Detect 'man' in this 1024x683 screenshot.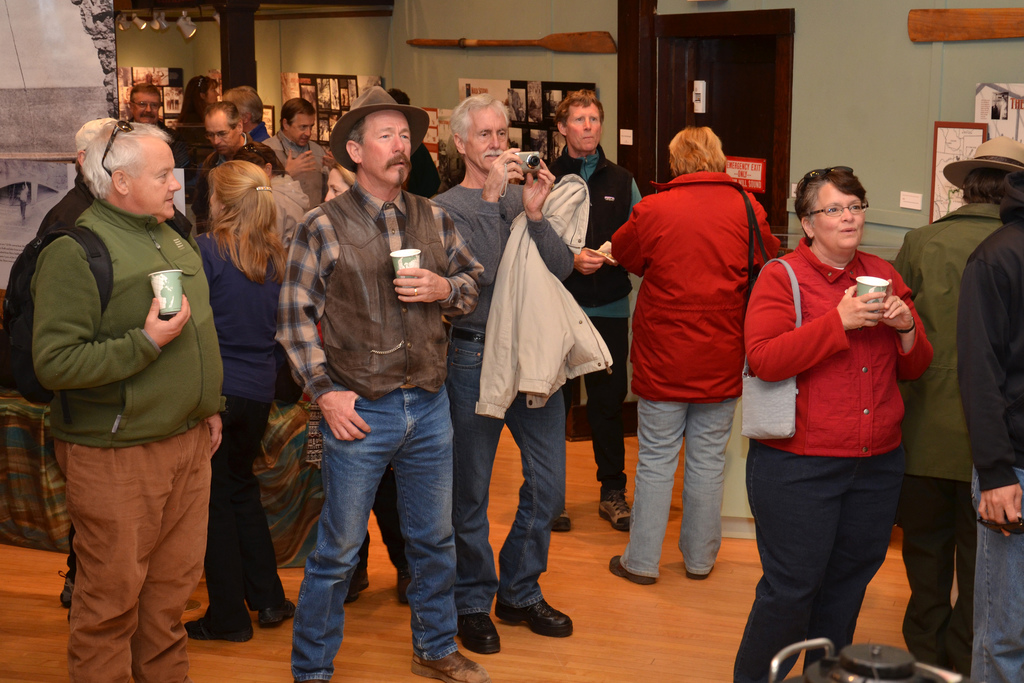
Detection: (737,152,938,657).
